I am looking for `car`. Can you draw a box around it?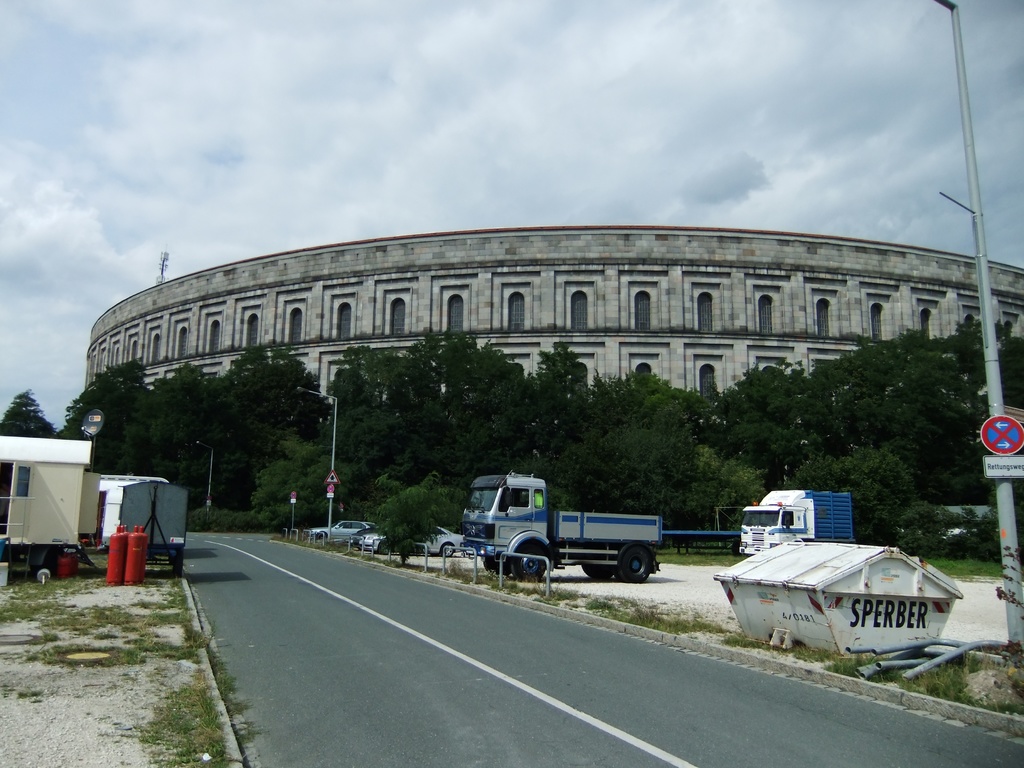
Sure, the bounding box is 408 523 486 566.
